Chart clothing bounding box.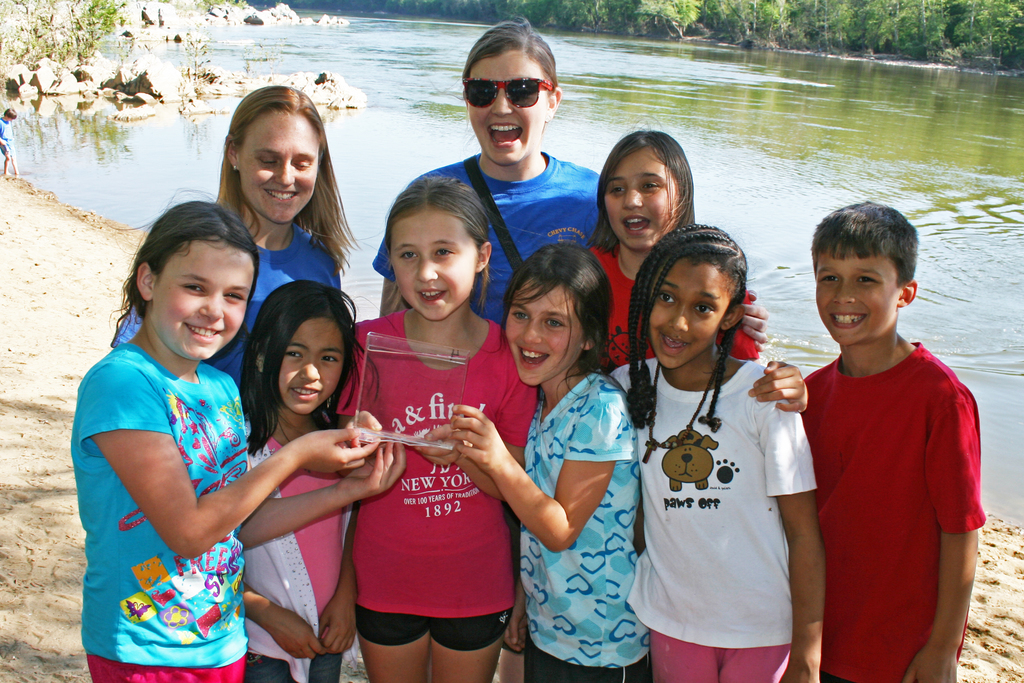
Charted: box(515, 366, 652, 682).
